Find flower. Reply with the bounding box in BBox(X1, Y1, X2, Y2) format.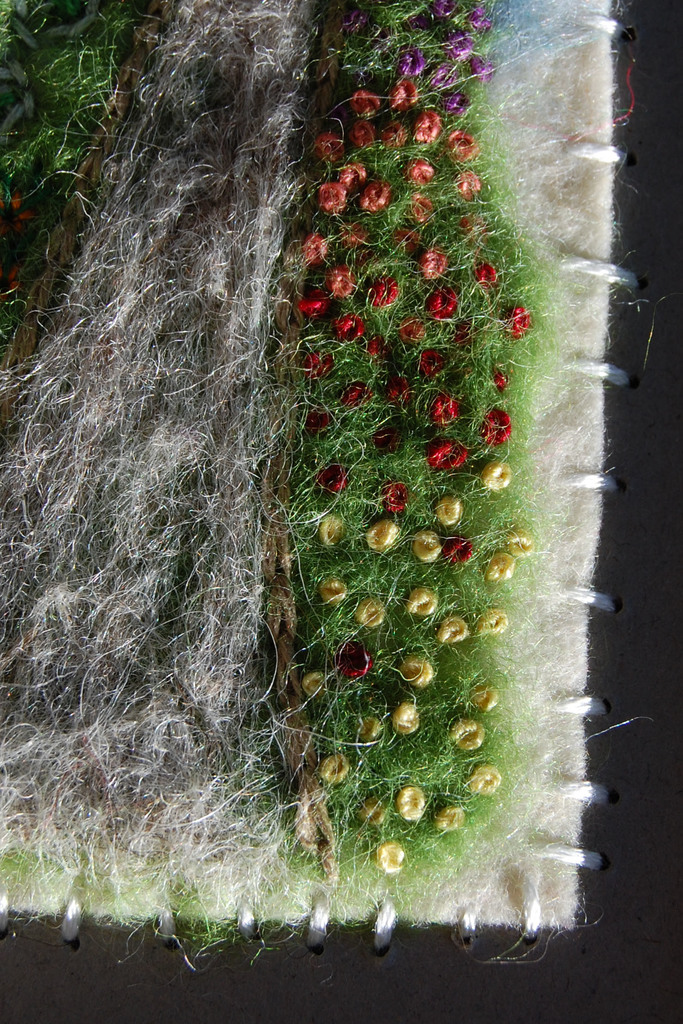
BBox(388, 699, 424, 741).
